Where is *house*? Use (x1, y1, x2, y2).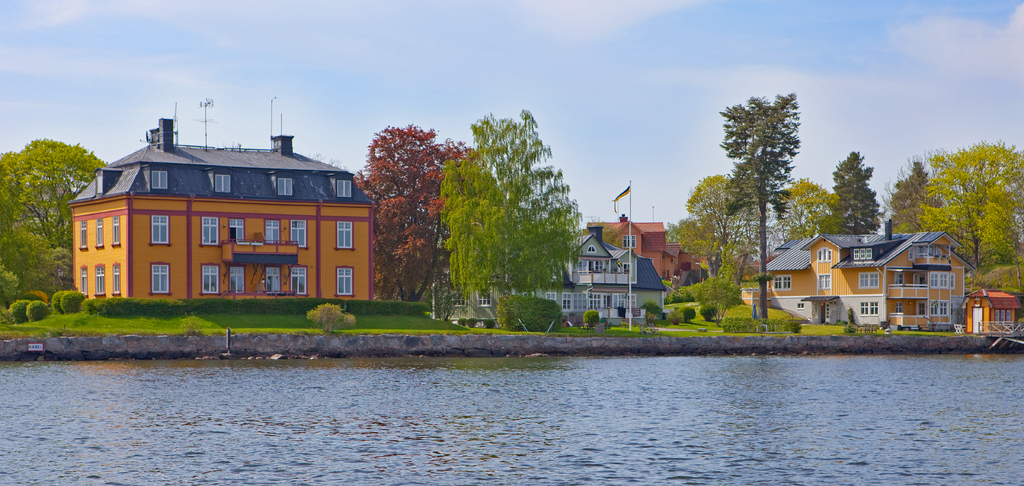
(767, 223, 982, 330).
